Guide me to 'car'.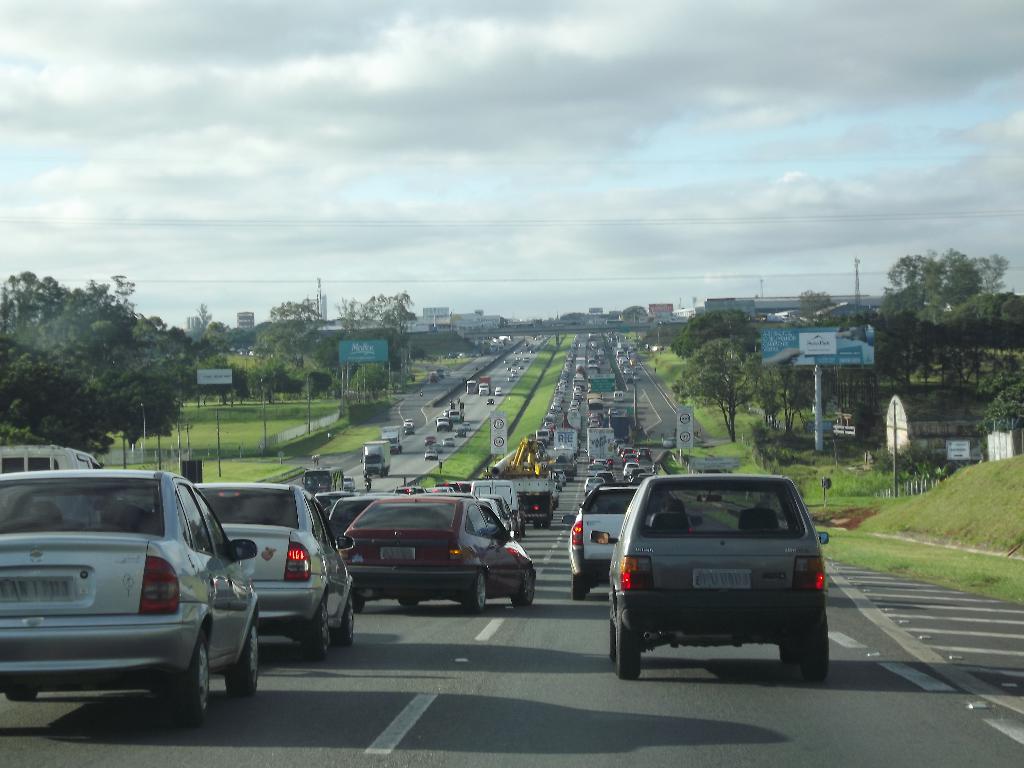
Guidance: bbox(487, 400, 493, 406).
